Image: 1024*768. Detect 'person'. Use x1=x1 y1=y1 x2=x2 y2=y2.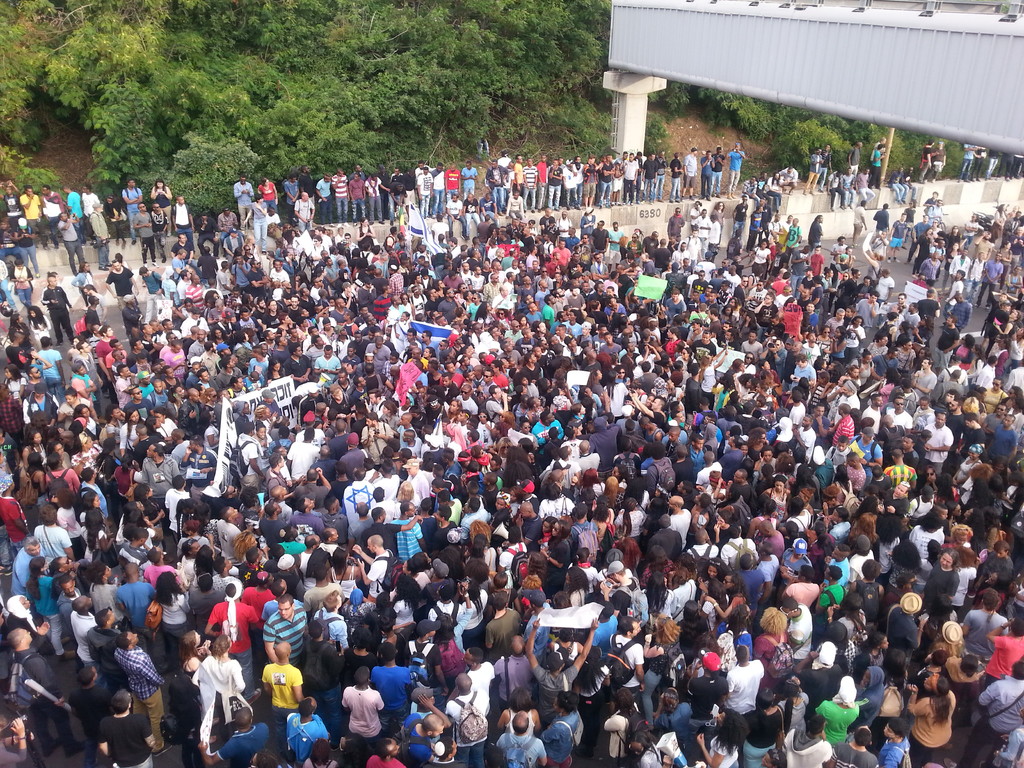
x1=606 y1=688 x2=634 y2=767.
